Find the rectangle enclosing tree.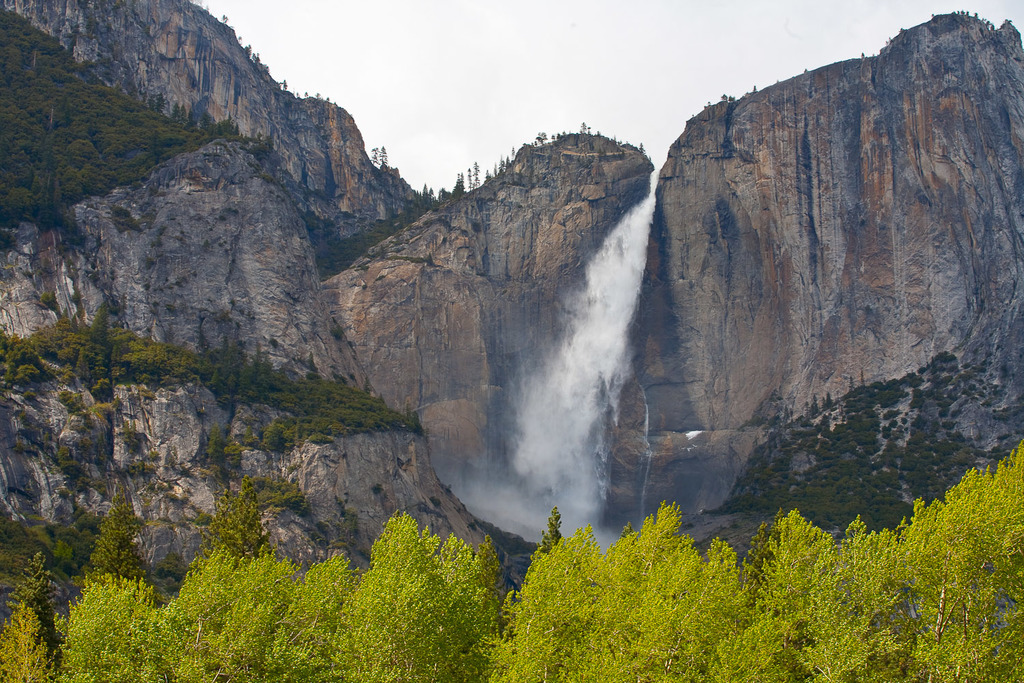
[left=266, top=137, right=276, bottom=151].
